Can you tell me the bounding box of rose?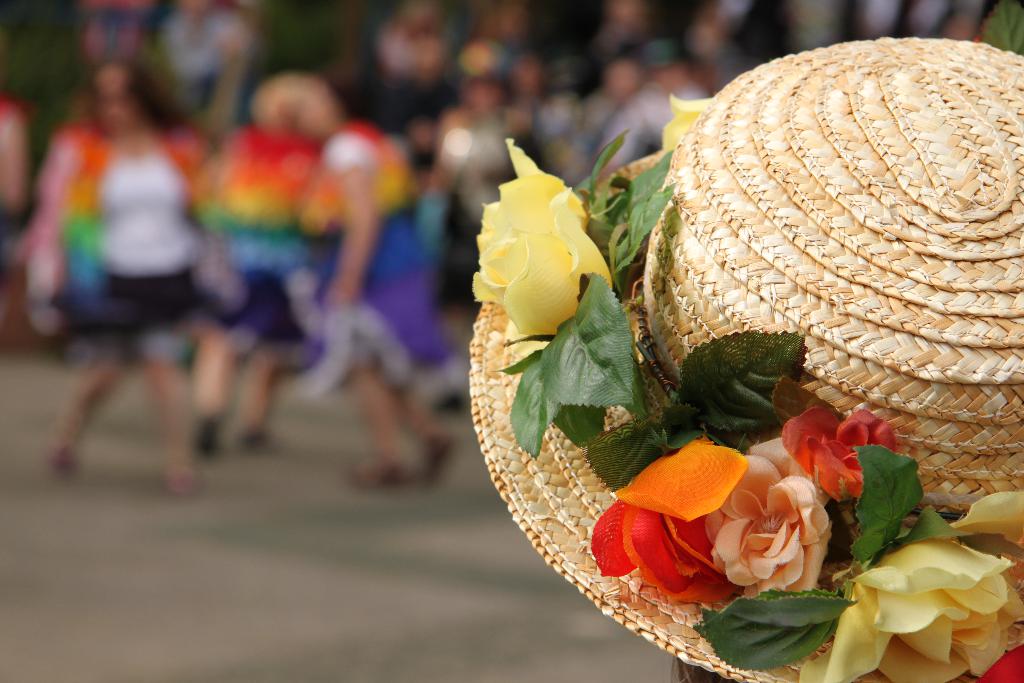
locate(476, 134, 590, 253).
